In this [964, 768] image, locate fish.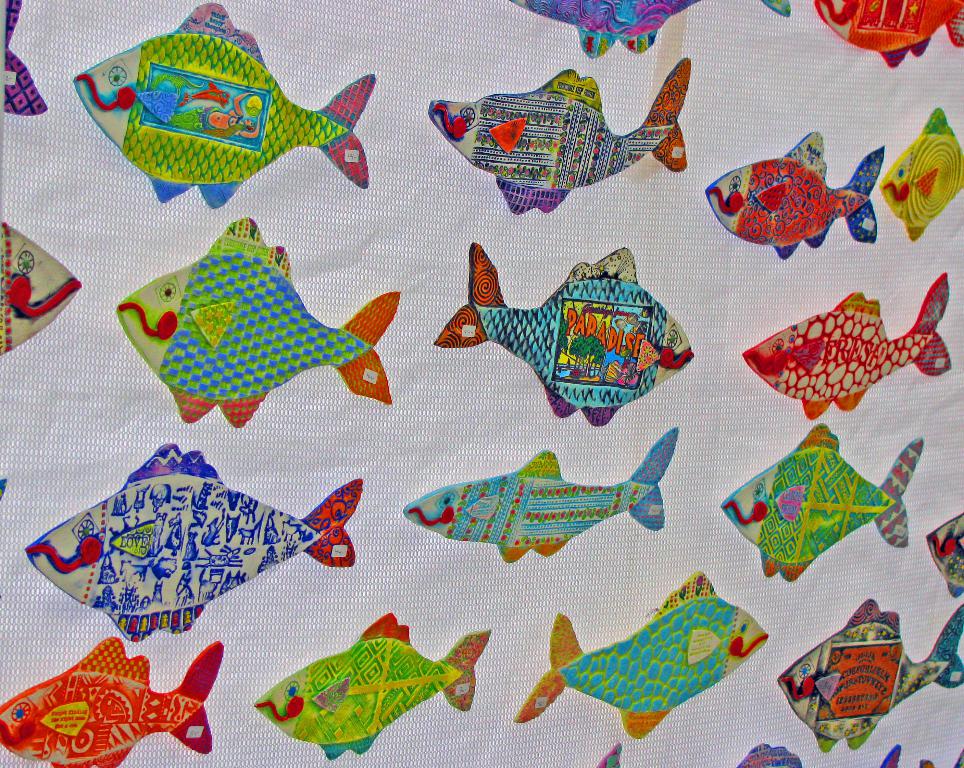
Bounding box: <box>512,571,772,743</box>.
